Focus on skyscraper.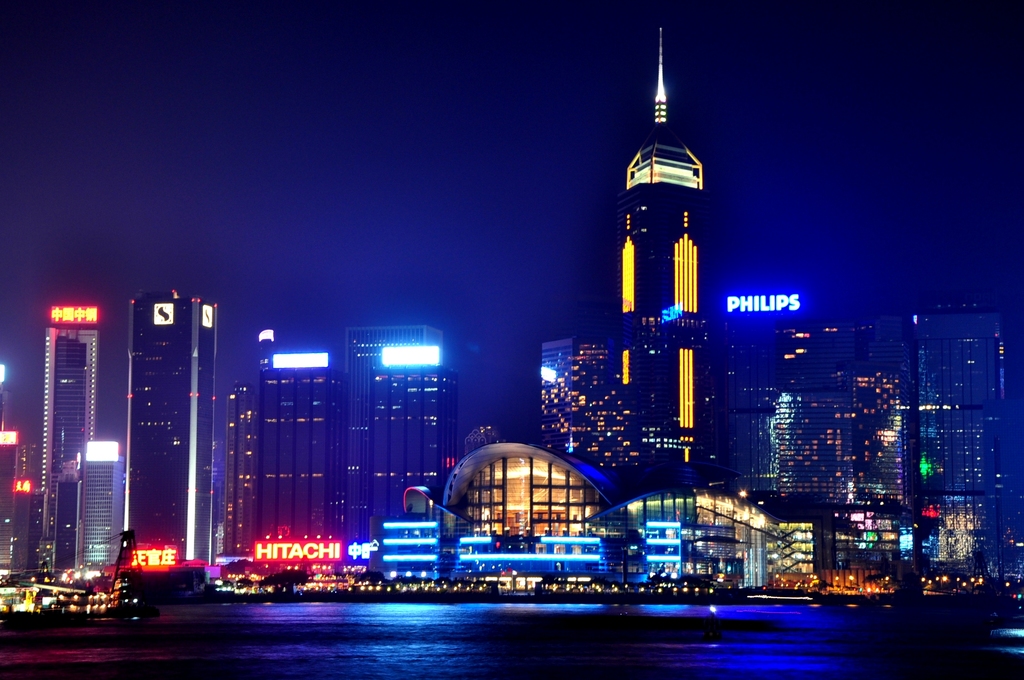
Focused at bbox(533, 339, 625, 482).
